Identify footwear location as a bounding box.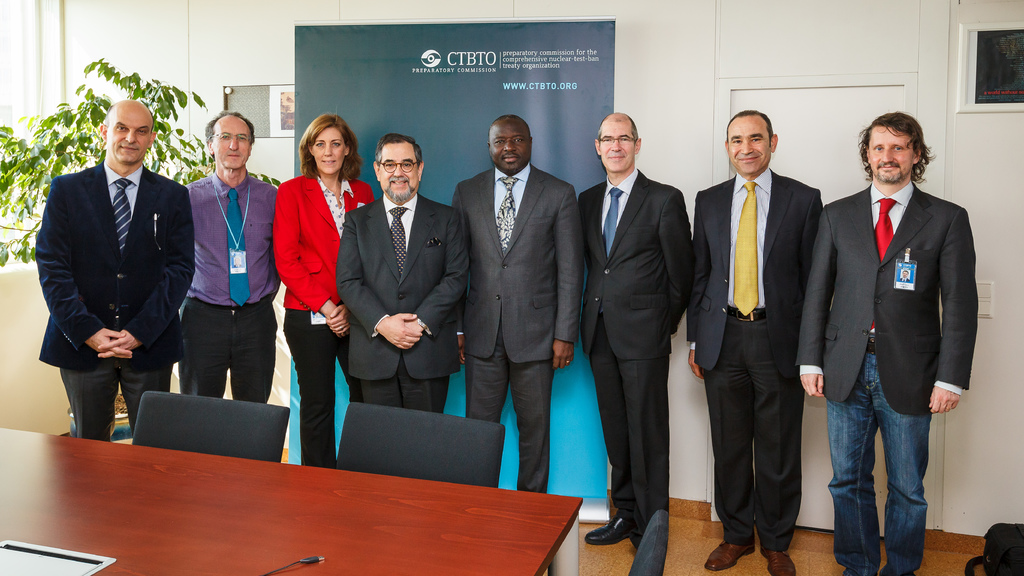
(x1=759, y1=550, x2=796, y2=575).
